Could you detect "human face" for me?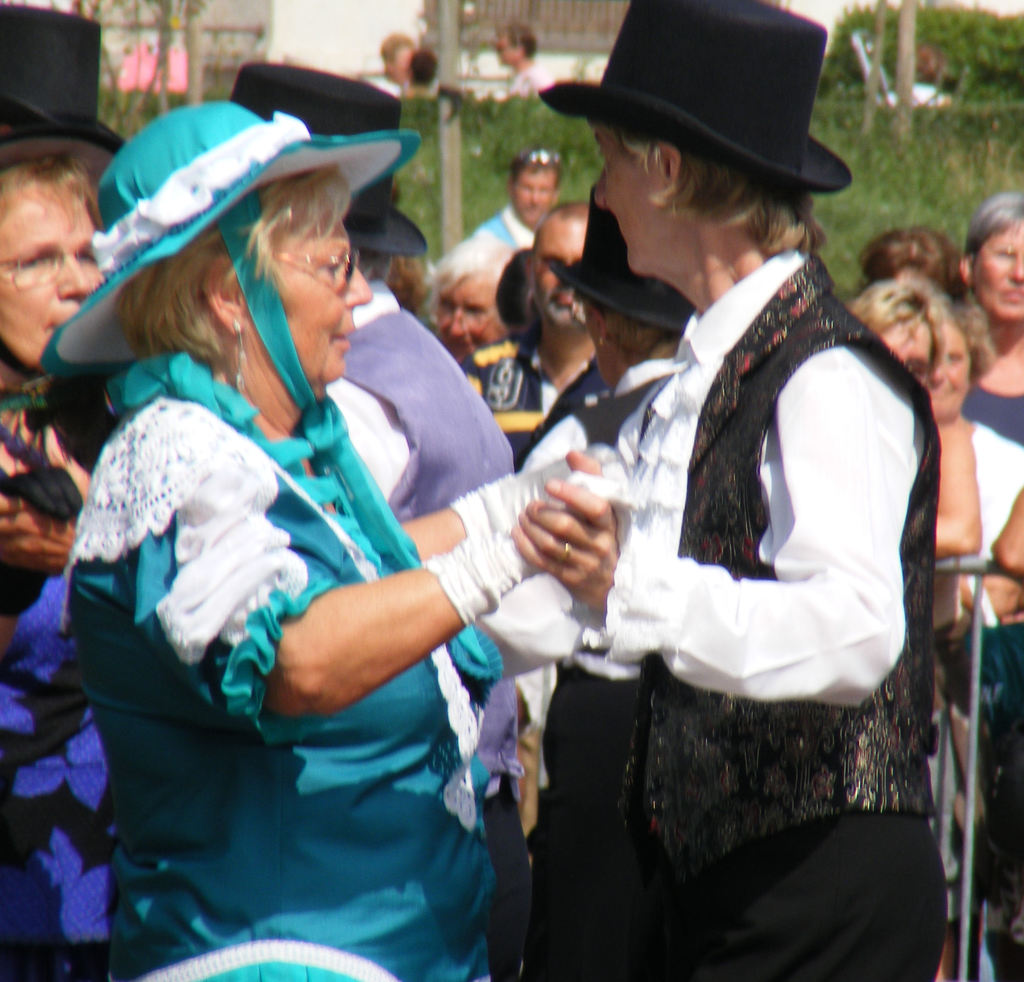
Detection result: (977,221,1023,318).
